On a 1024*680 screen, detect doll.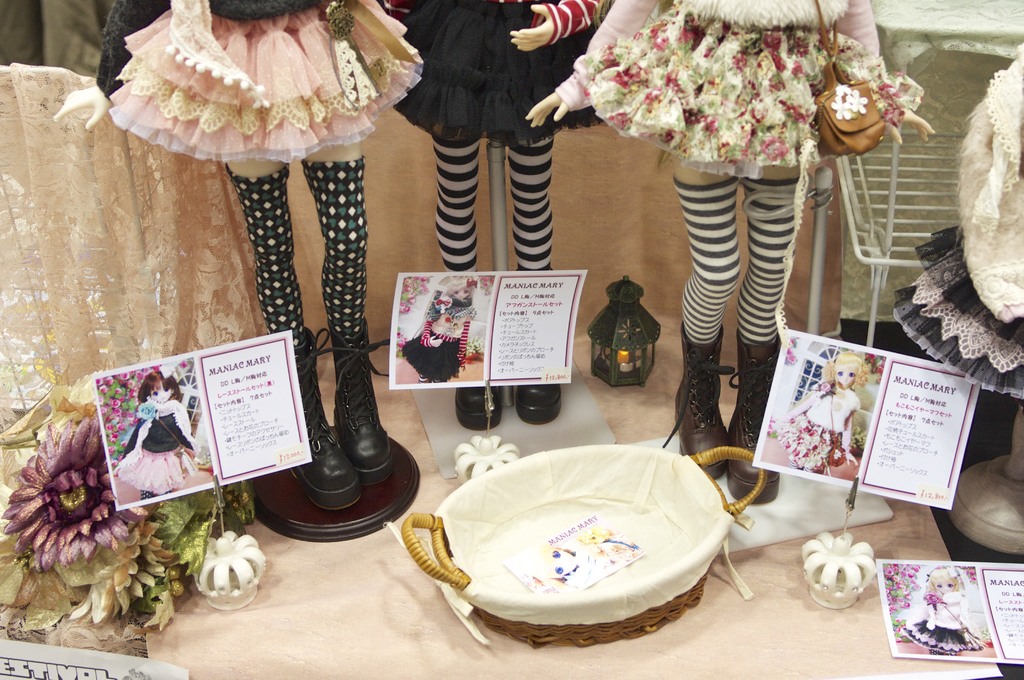
(770, 350, 859, 462).
